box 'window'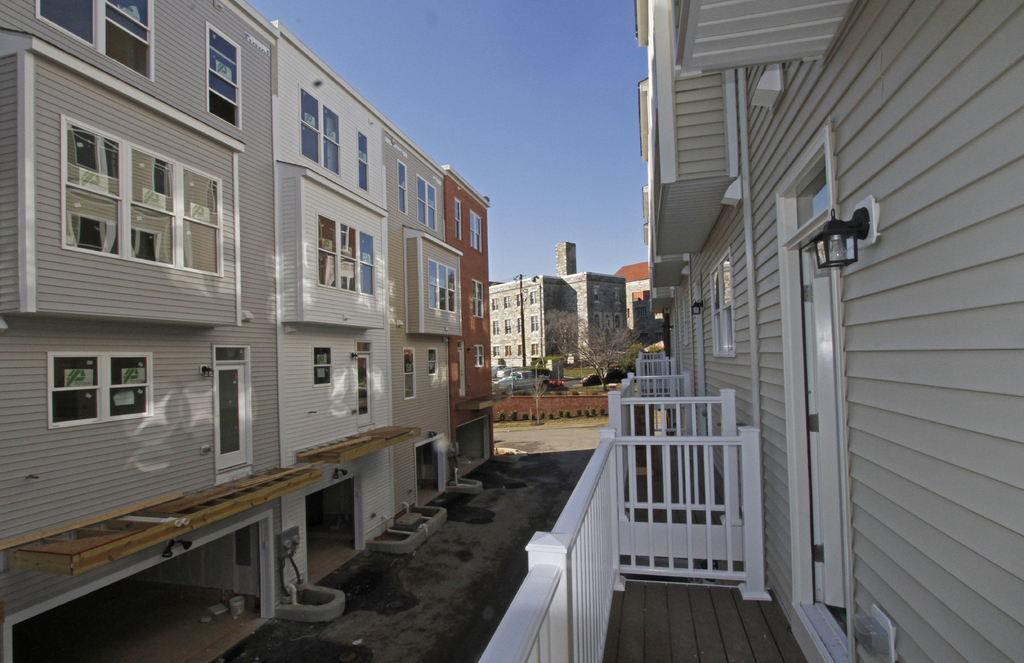
locate(39, 2, 153, 83)
